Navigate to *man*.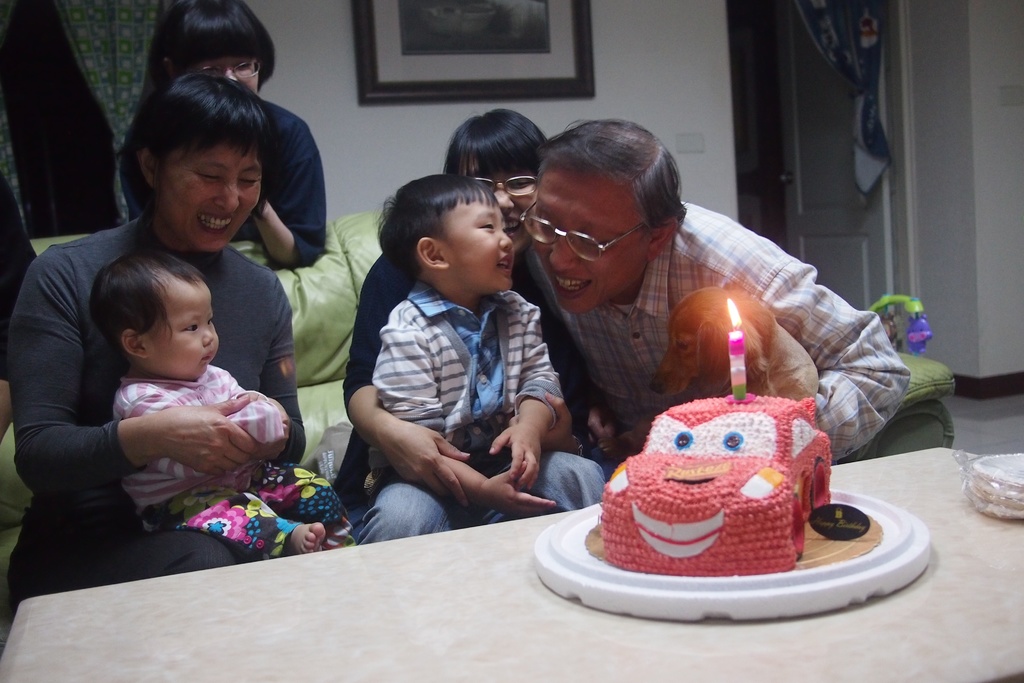
Navigation target: [522,119,911,465].
